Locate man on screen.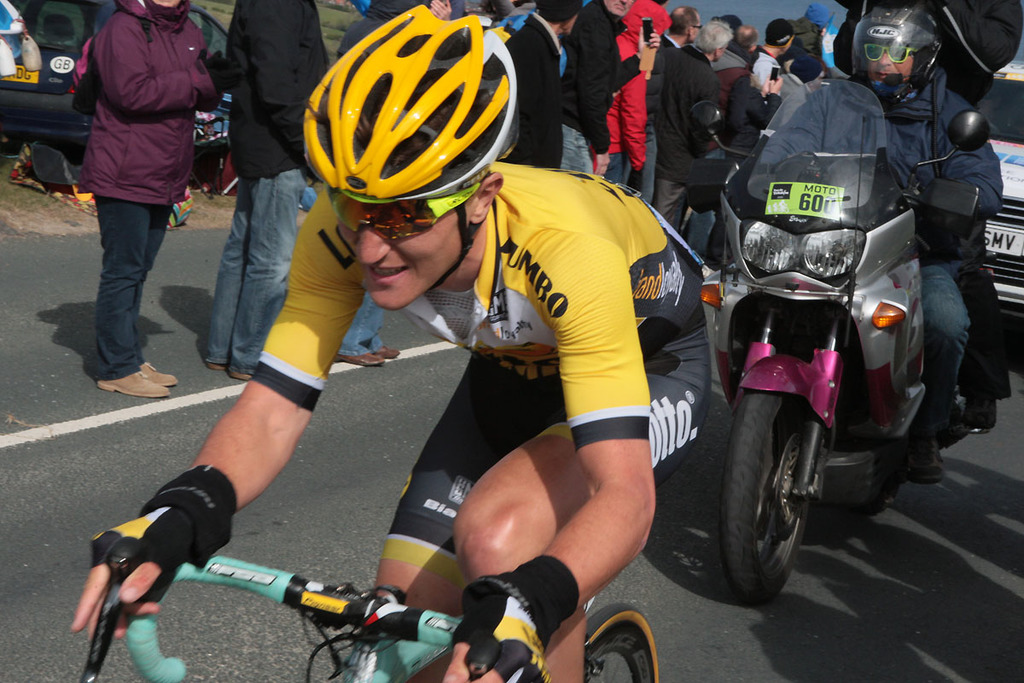
On screen at left=756, top=1, right=1005, bottom=484.
